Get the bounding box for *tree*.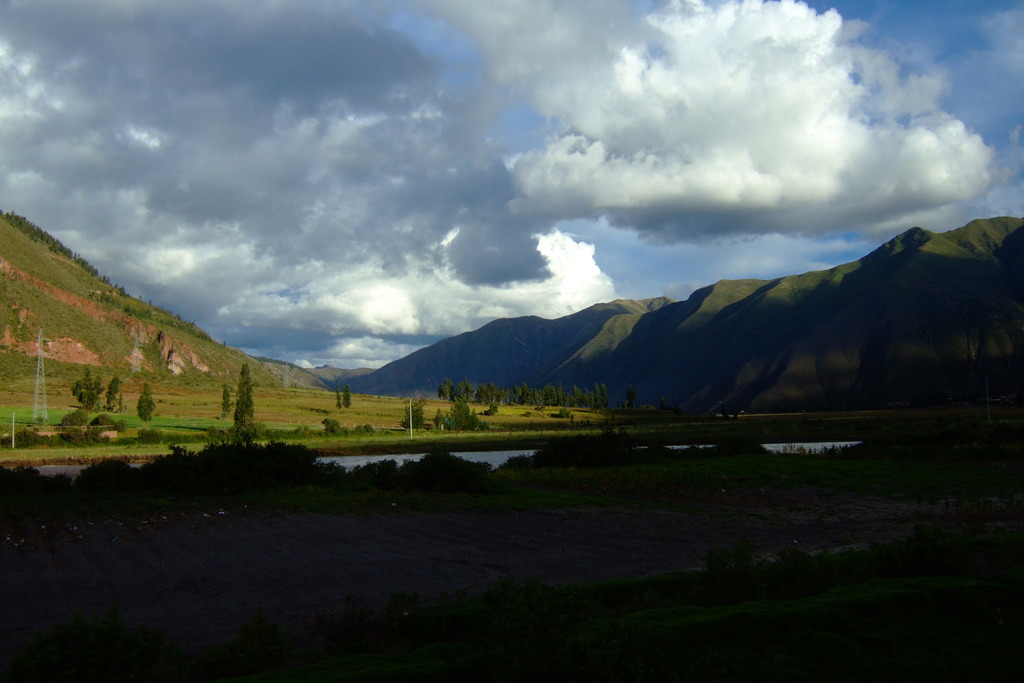
[234,363,257,423].
